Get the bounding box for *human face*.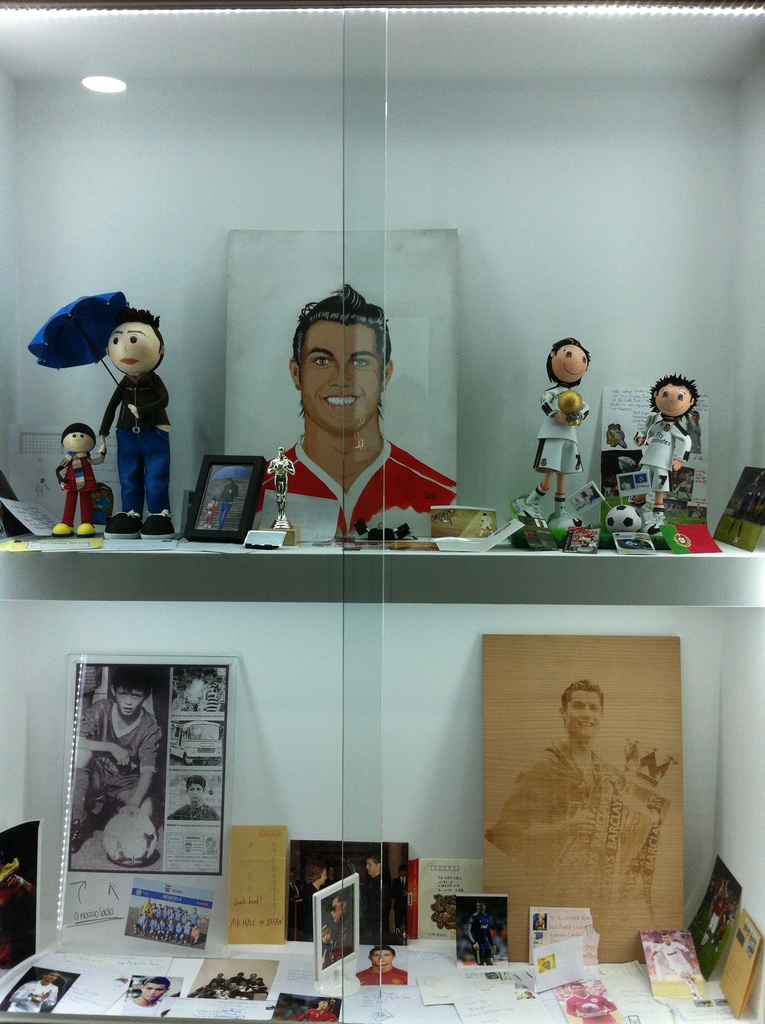
rect(655, 376, 697, 417).
